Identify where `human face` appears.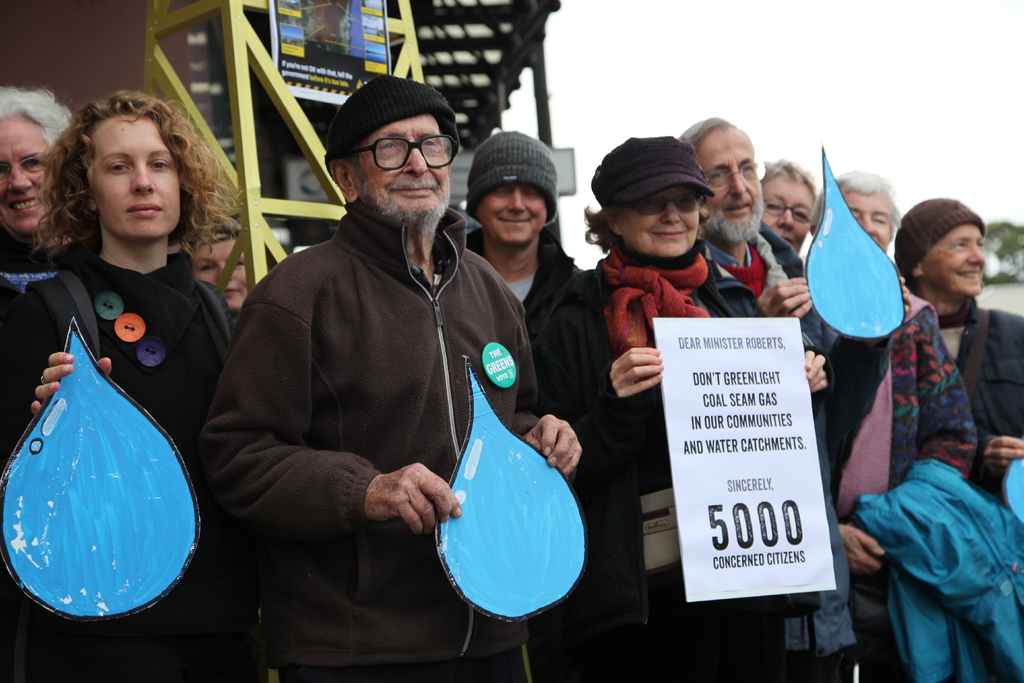
Appears at box=[694, 132, 765, 247].
